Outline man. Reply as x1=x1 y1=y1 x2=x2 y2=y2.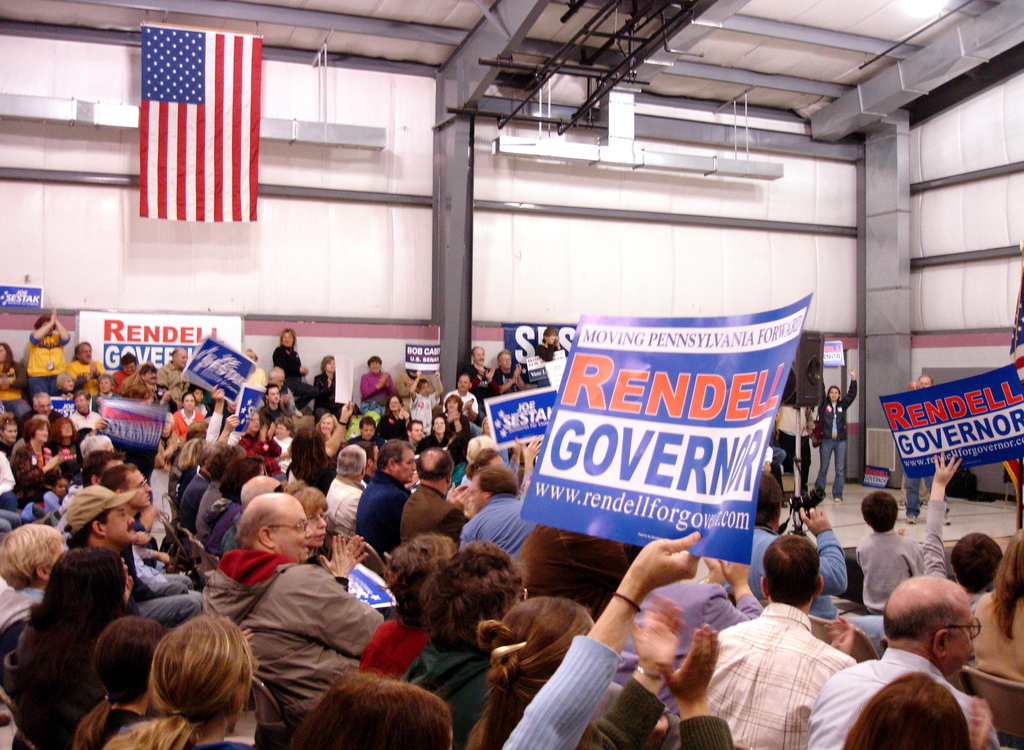
x1=161 y1=347 x2=191 y2=392.
